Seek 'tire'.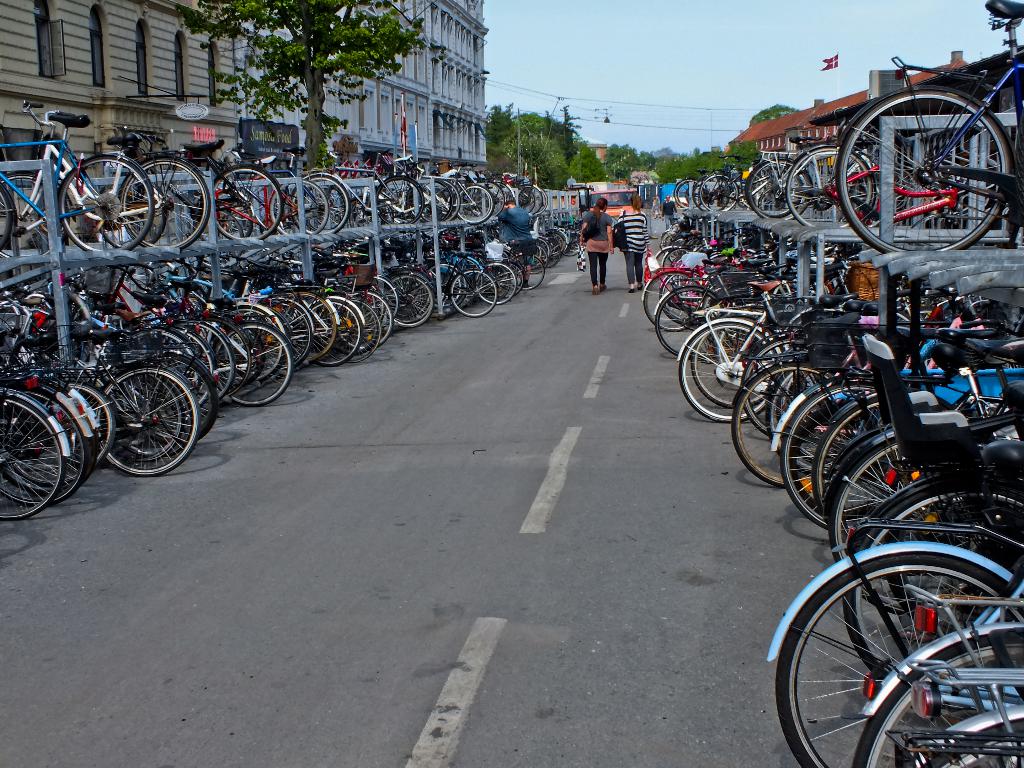
x1=832 y1=90 x2=1007 y2=257.
